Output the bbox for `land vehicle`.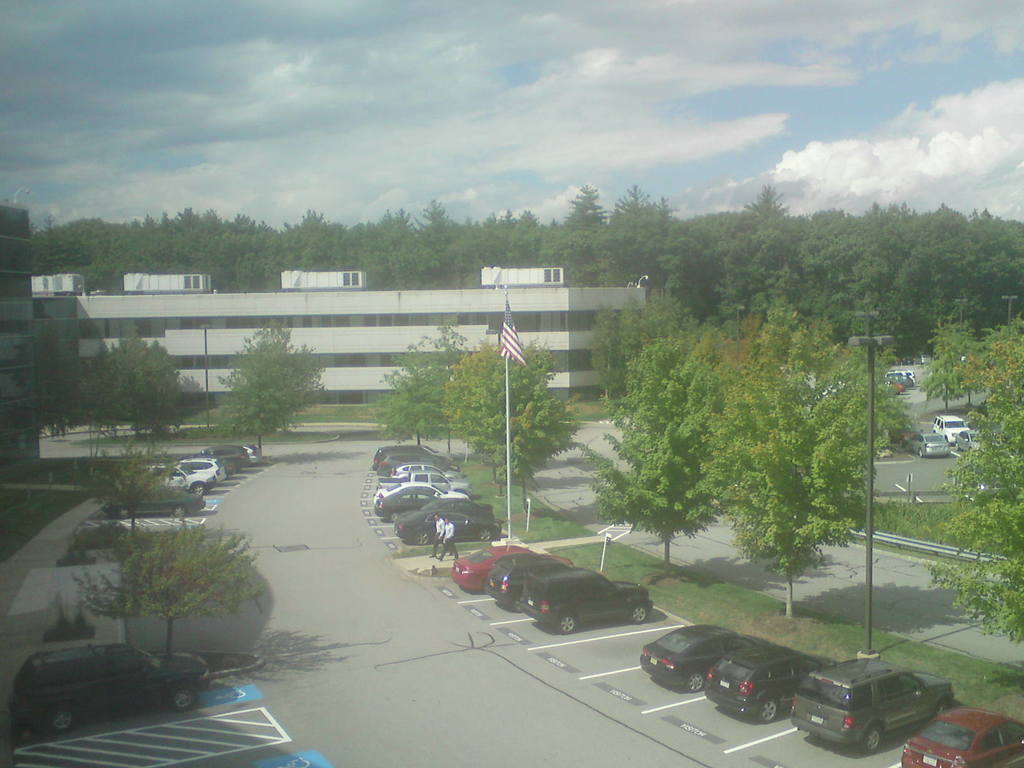
{"x1": 397, "y1": 512, "x2": 495, "y2": 543}.
